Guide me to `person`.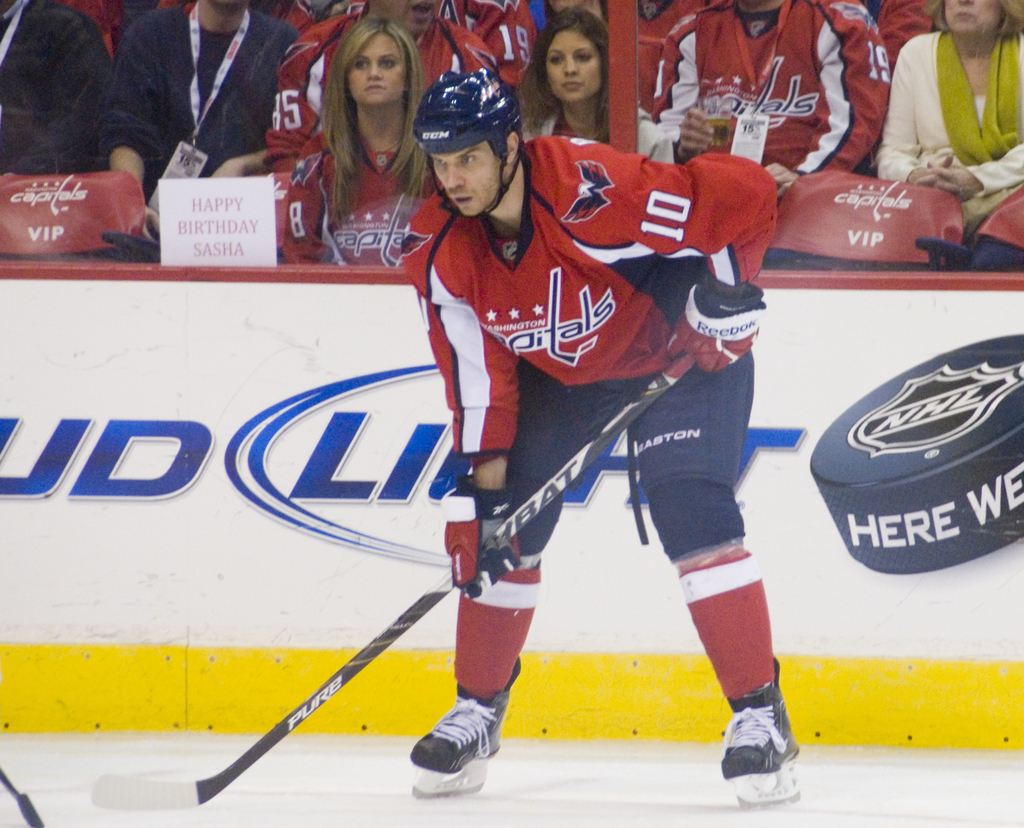
Guidance: 383/63/793/802.
